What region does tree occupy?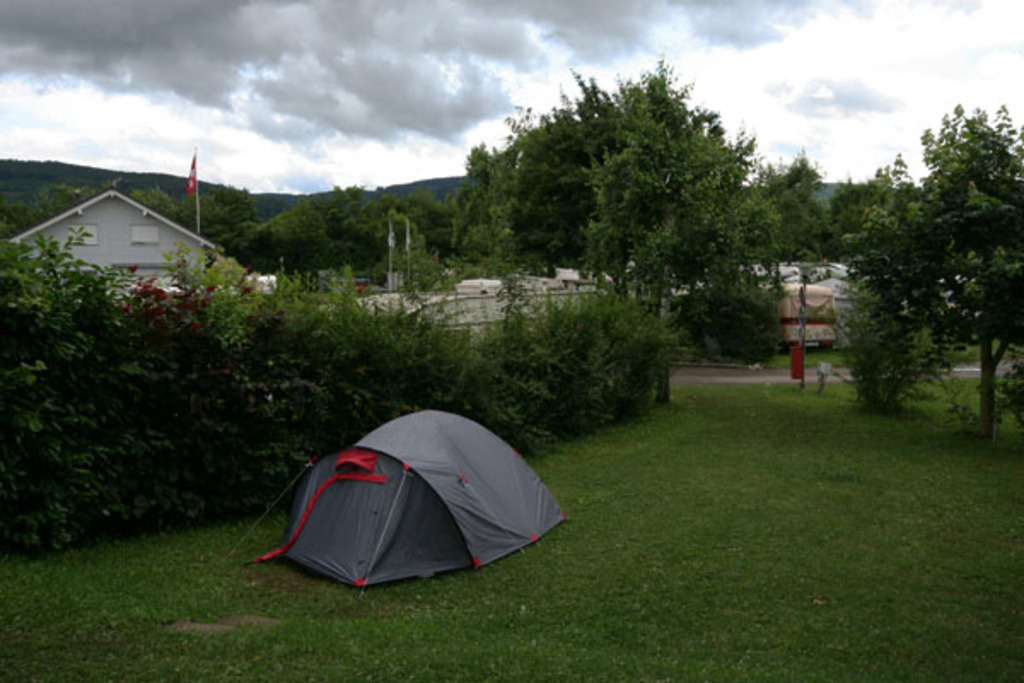
select_region(119, 179, 224, 248).
